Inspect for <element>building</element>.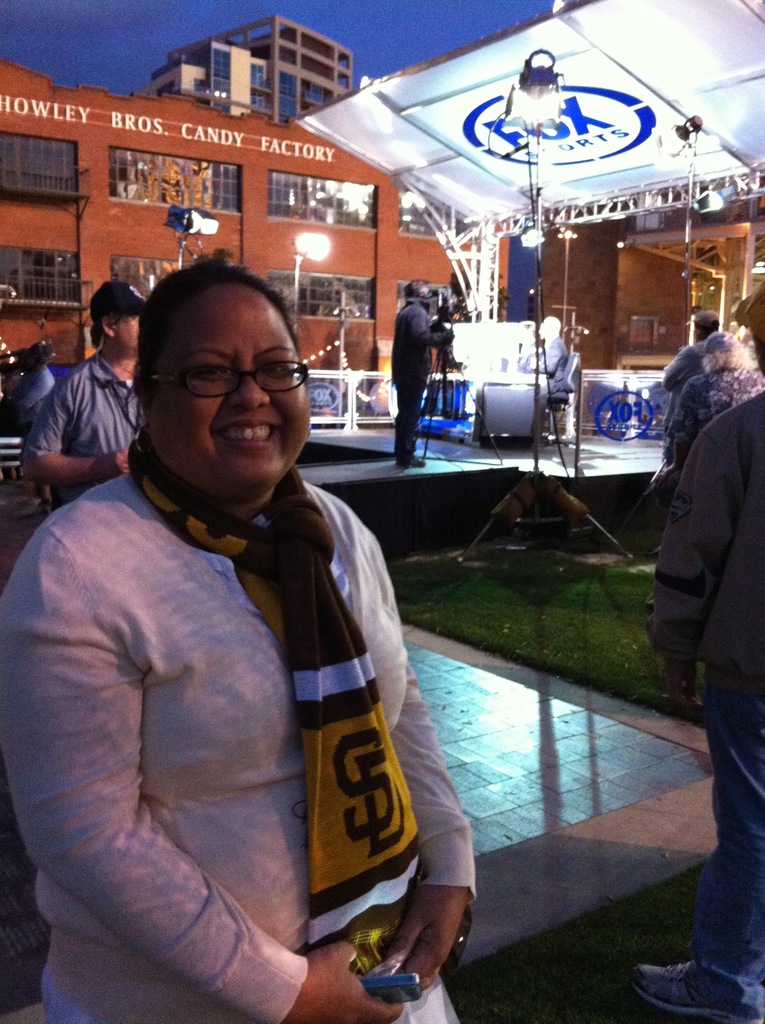
Inspection: region(144, 13, 352, 123).
